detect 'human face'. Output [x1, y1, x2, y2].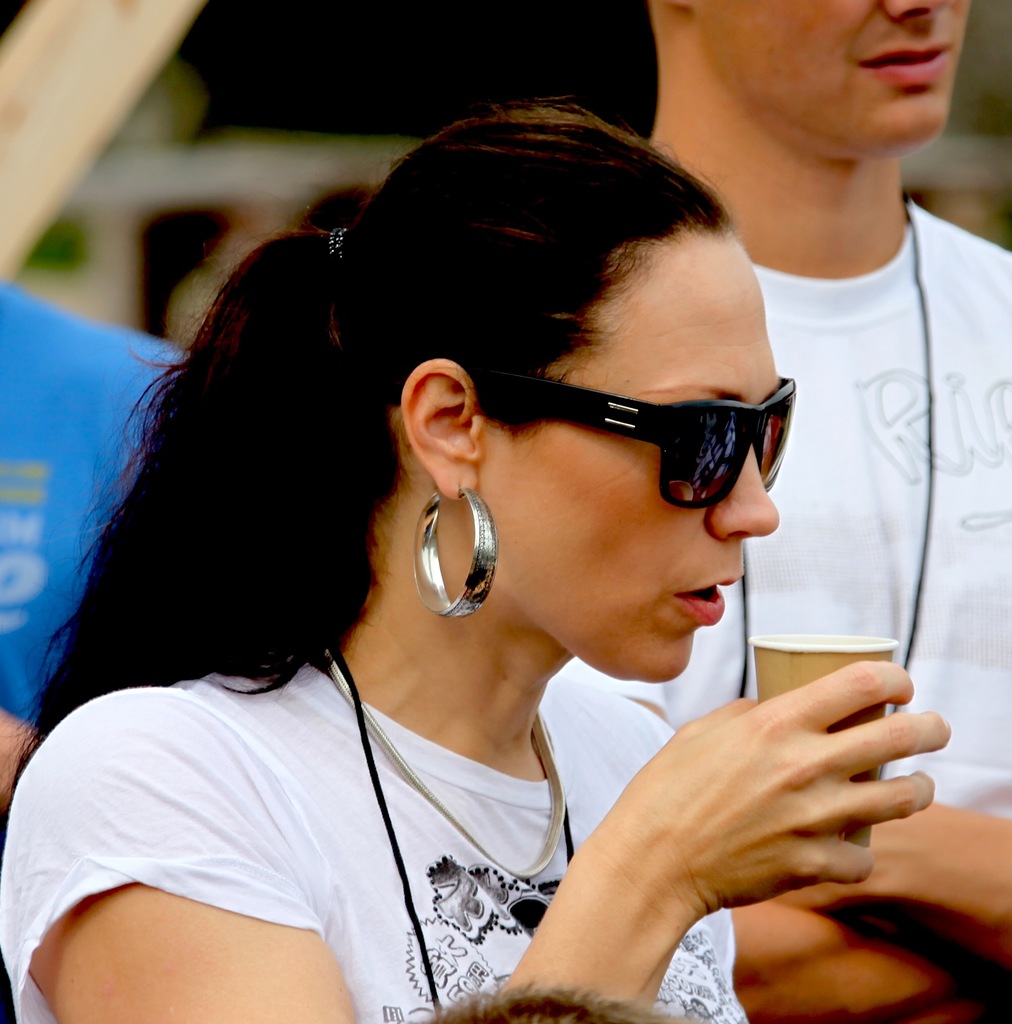
[693, 0, 984, 161].
